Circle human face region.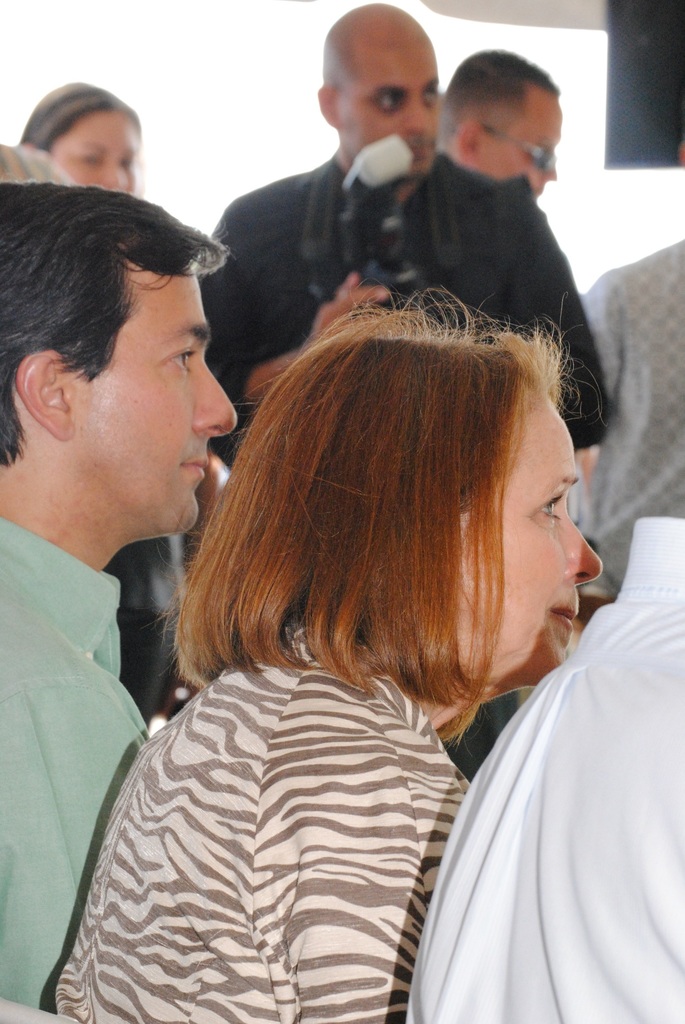
Region: left=455, top=389, right=602, bottom=684.
